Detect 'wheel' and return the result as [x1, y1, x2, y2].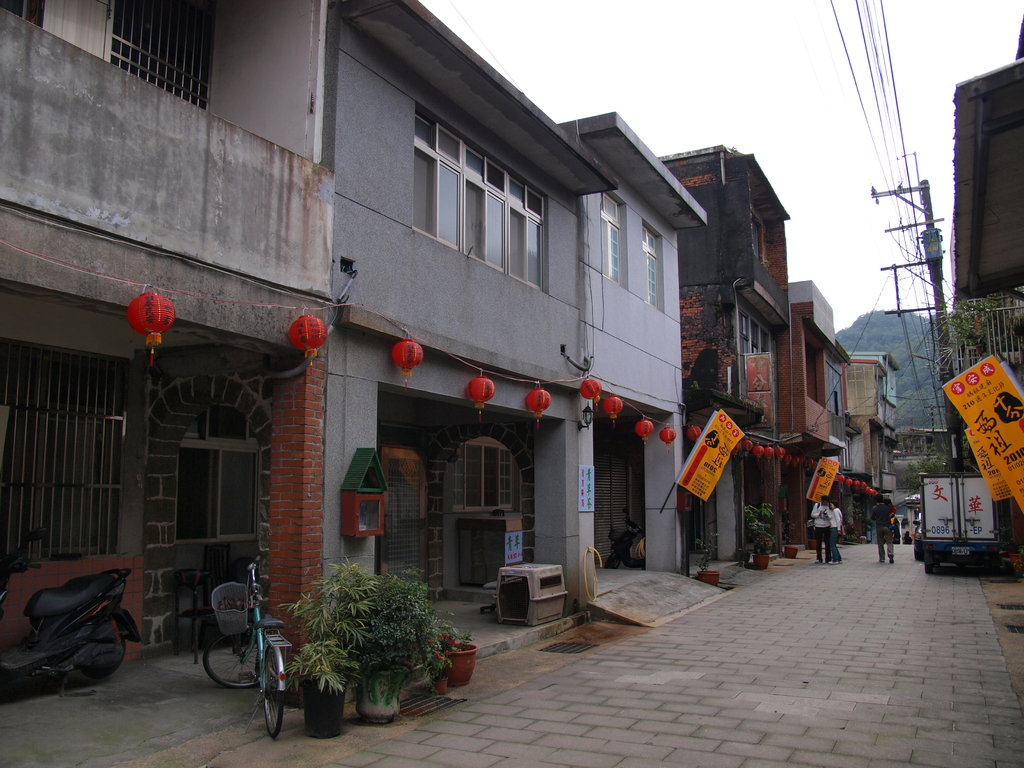
[925, 556, 932, 573].
